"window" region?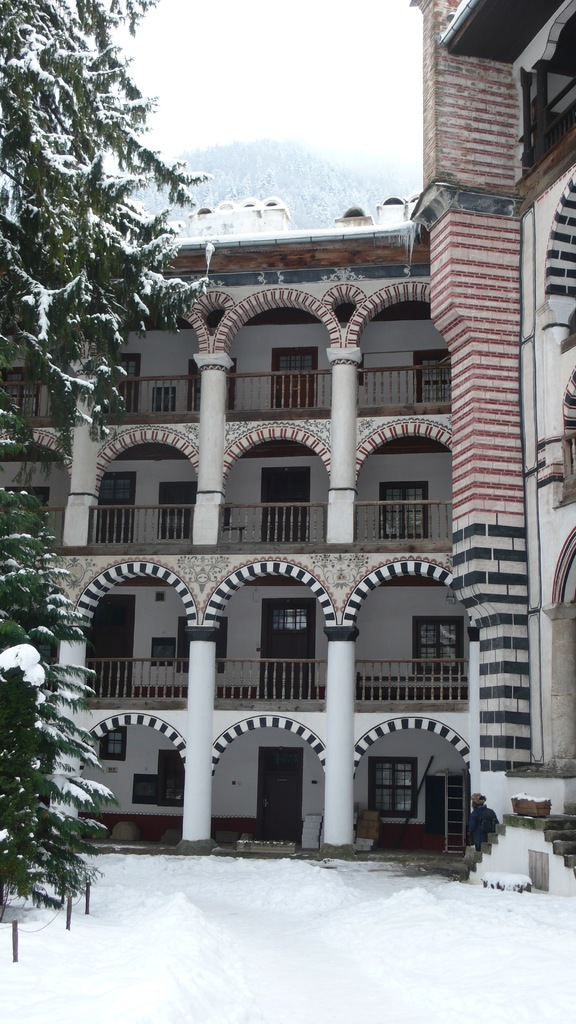
Rect(0, 365, 39, 420)
